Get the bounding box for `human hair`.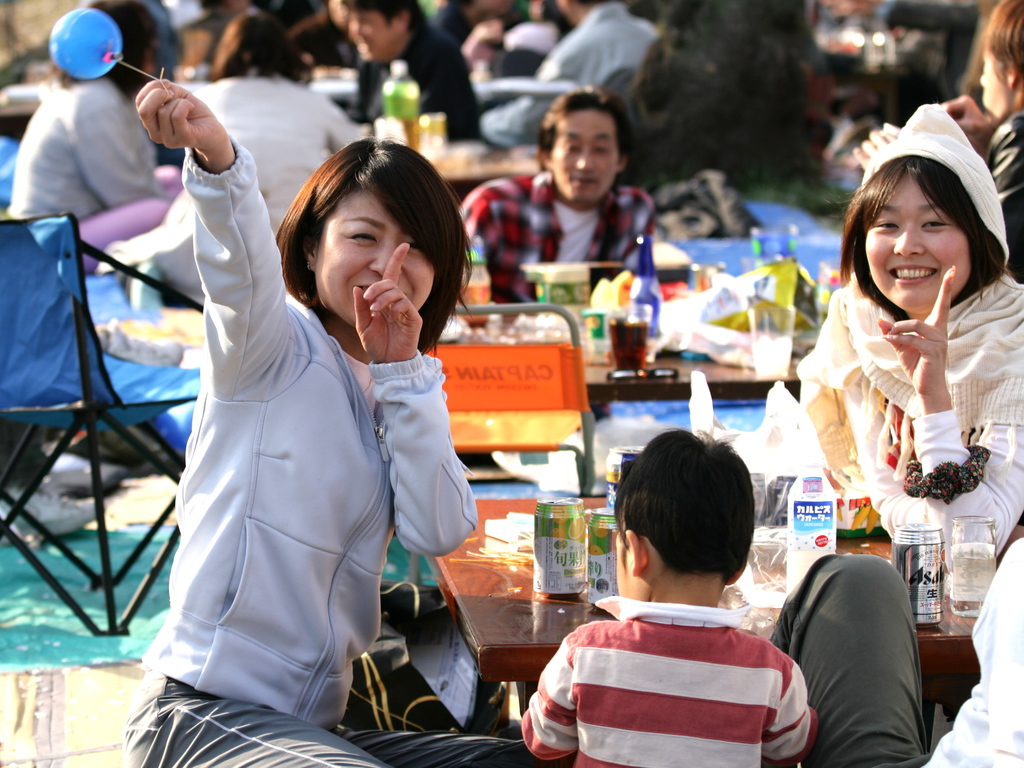
x1=445, y1=0, x2=473, y2=8.
